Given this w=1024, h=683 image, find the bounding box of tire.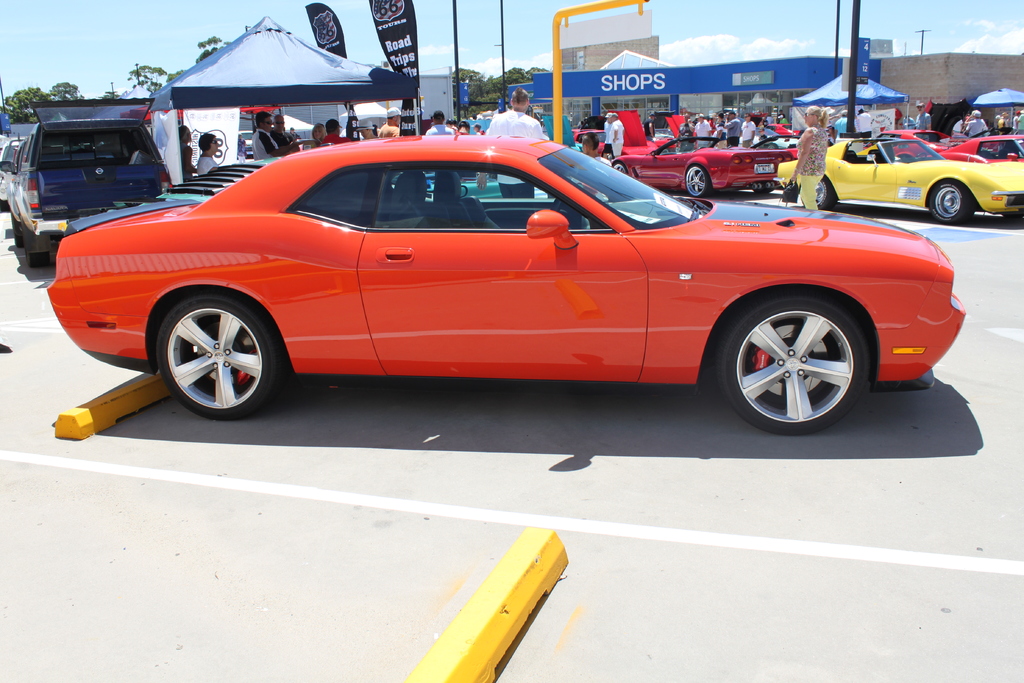
(x1=725, y1=292, x2=873, y2=434).
